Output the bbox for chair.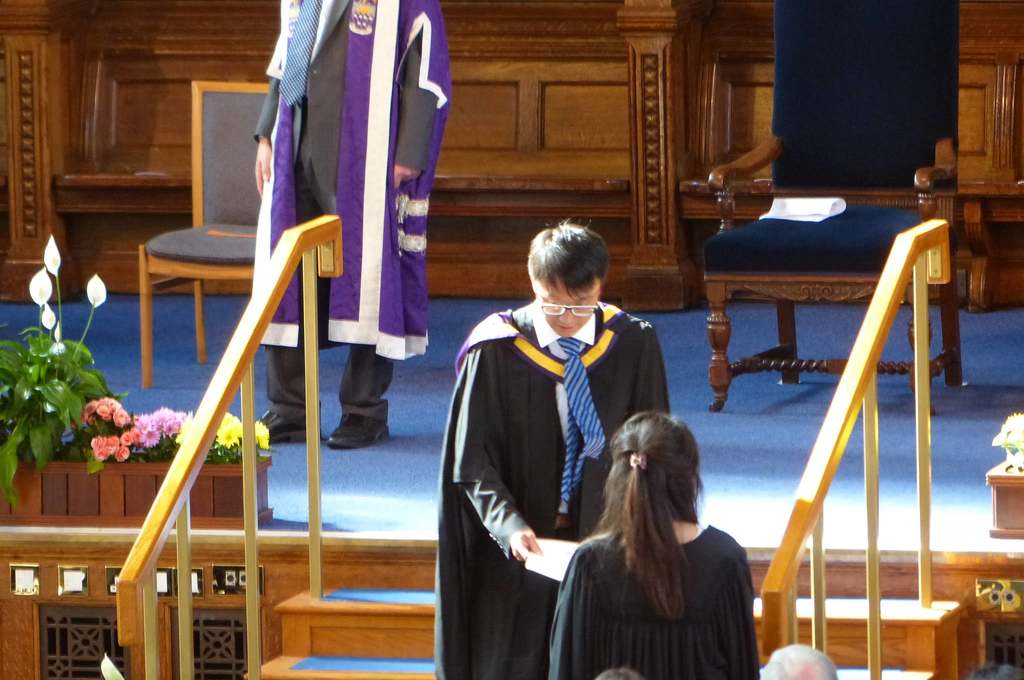
x1=135 y1=80 x2=270 y2=389.
